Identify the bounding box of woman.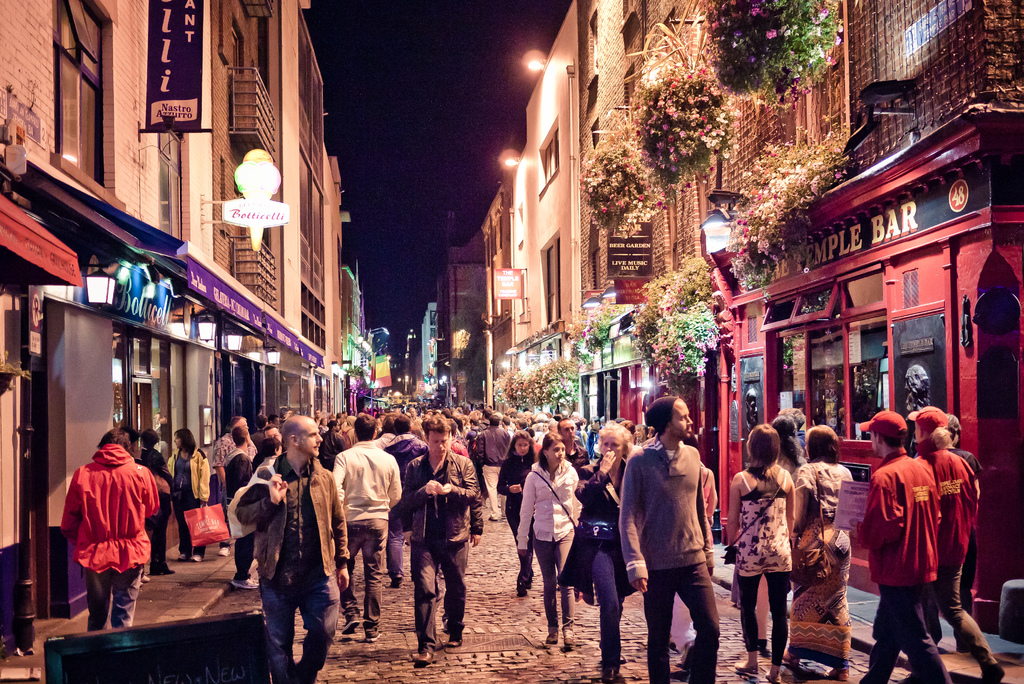
region(757, 416, 811, 656).
